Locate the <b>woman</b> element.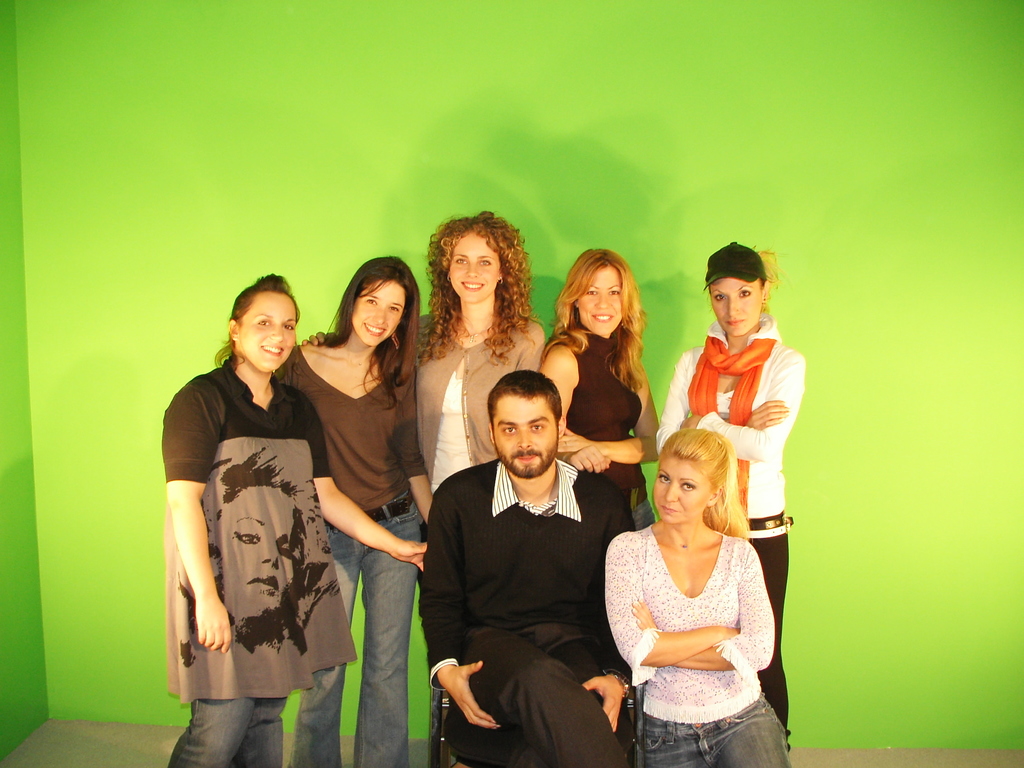
Element bbox: 537,248,662,529.
